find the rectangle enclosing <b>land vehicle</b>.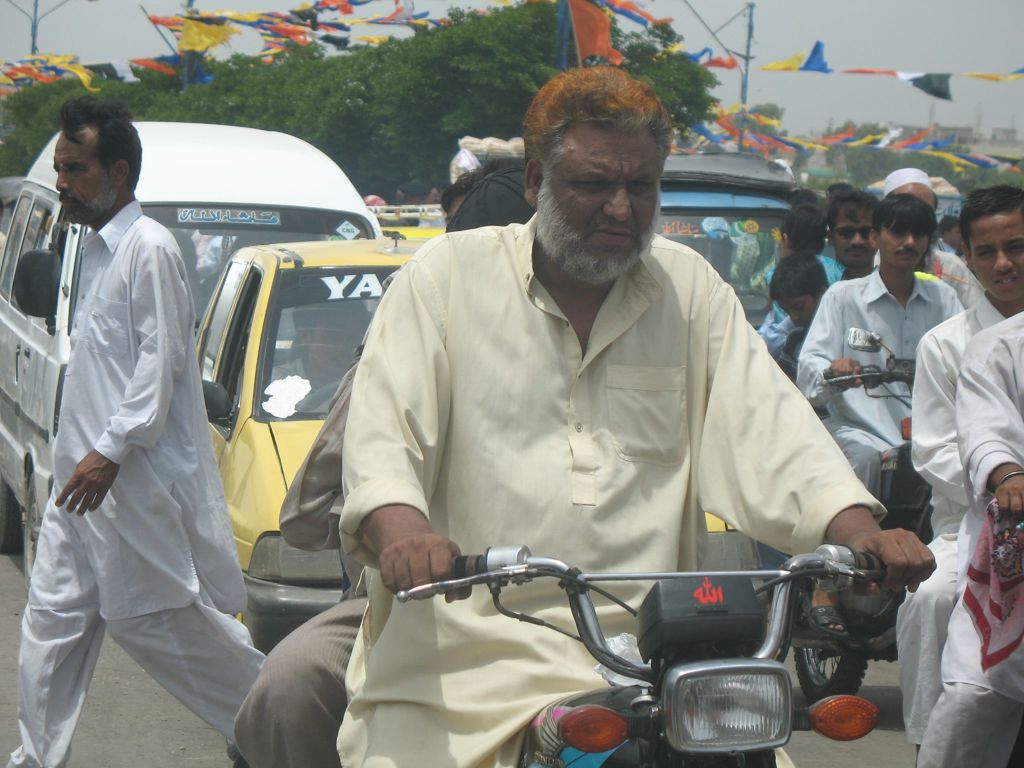
l=348, t=518, r=975, b=756.
